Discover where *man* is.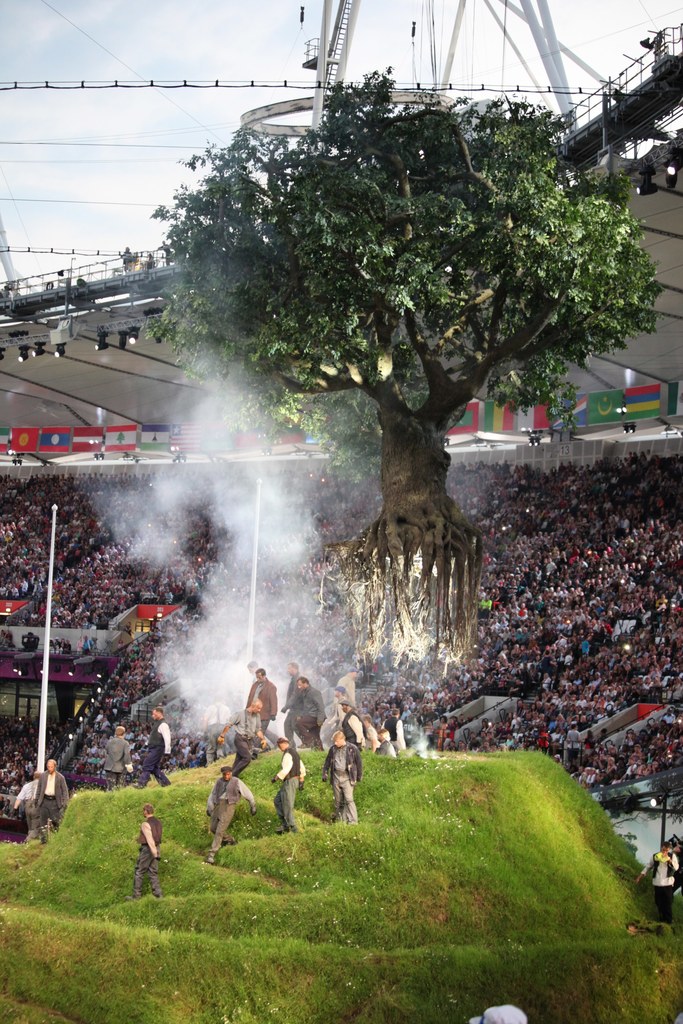
Discovered at select_region(129, 802, 164, 902).
